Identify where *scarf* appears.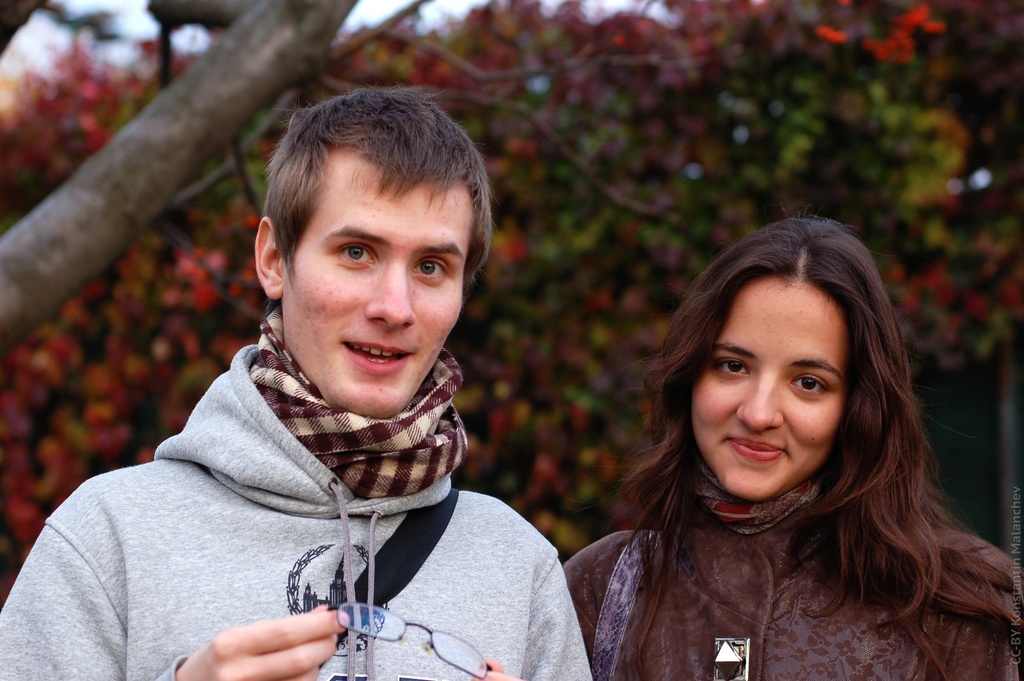
Appears at Rect(243, 311, 466, 493).
